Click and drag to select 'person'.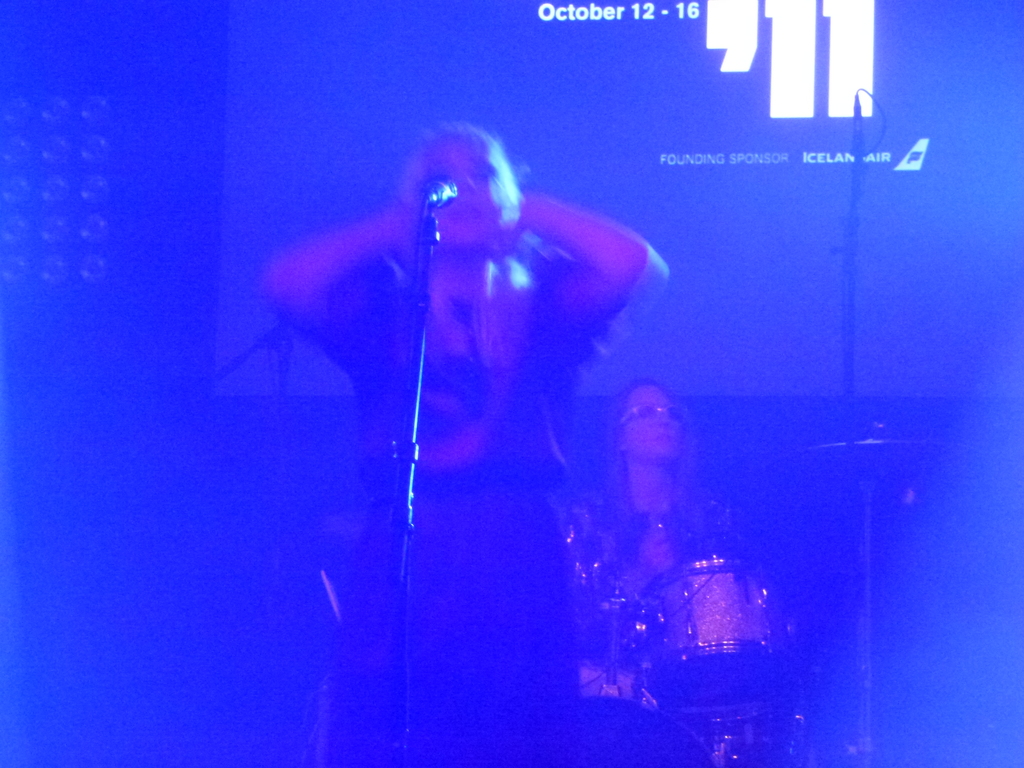
Selection: x1=265, y1=70, x2=646, y2=745.
